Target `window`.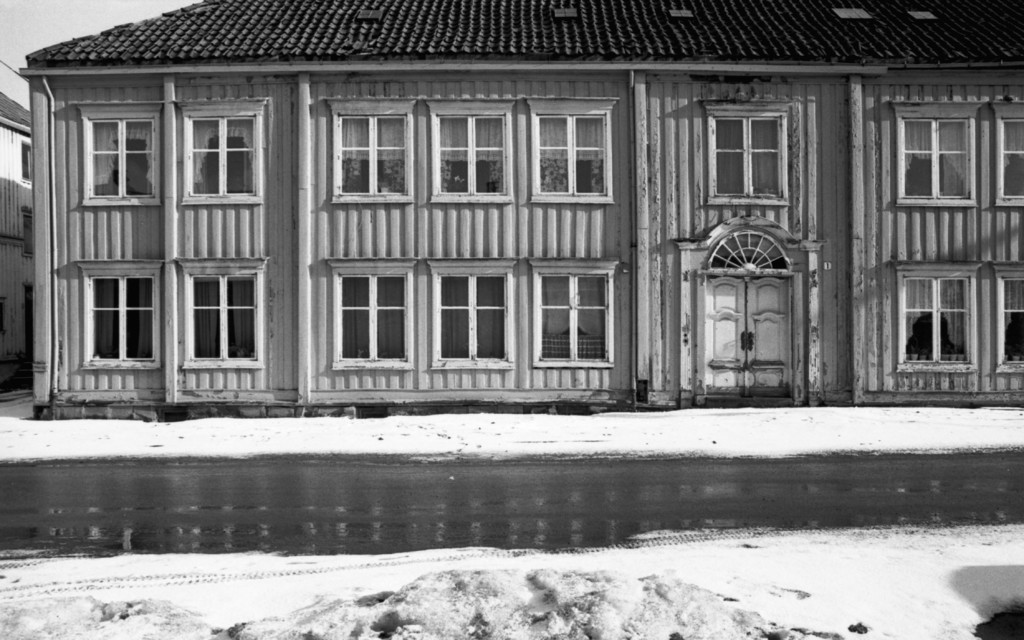
Target region: bbox(703, 107, 791, 204).
